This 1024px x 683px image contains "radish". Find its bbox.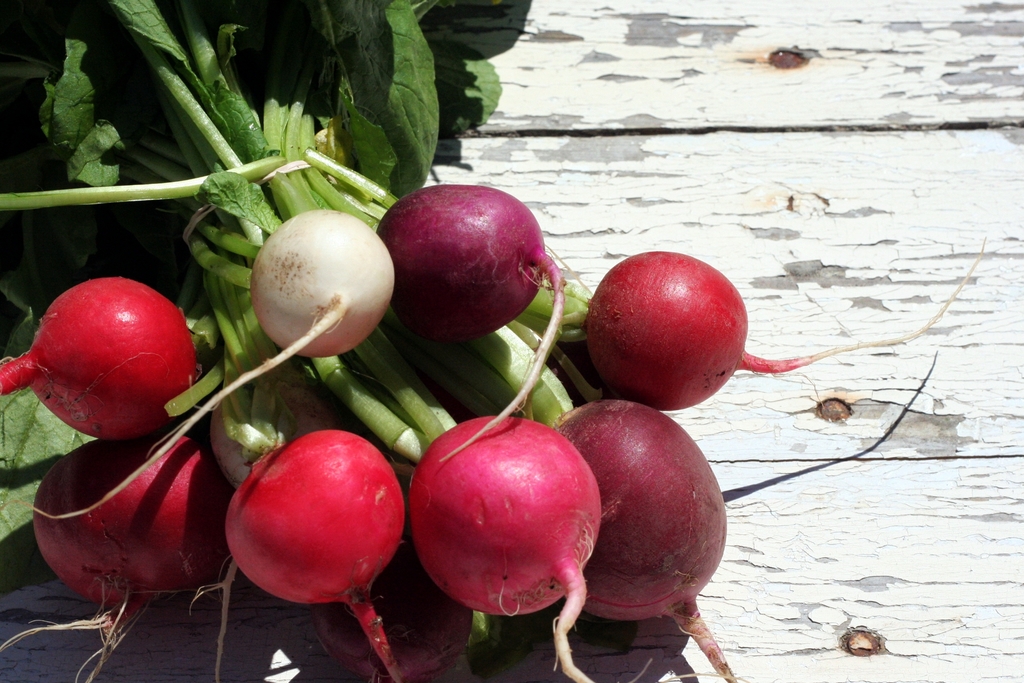
[left=12, top=0, right=401, bottom=525].
